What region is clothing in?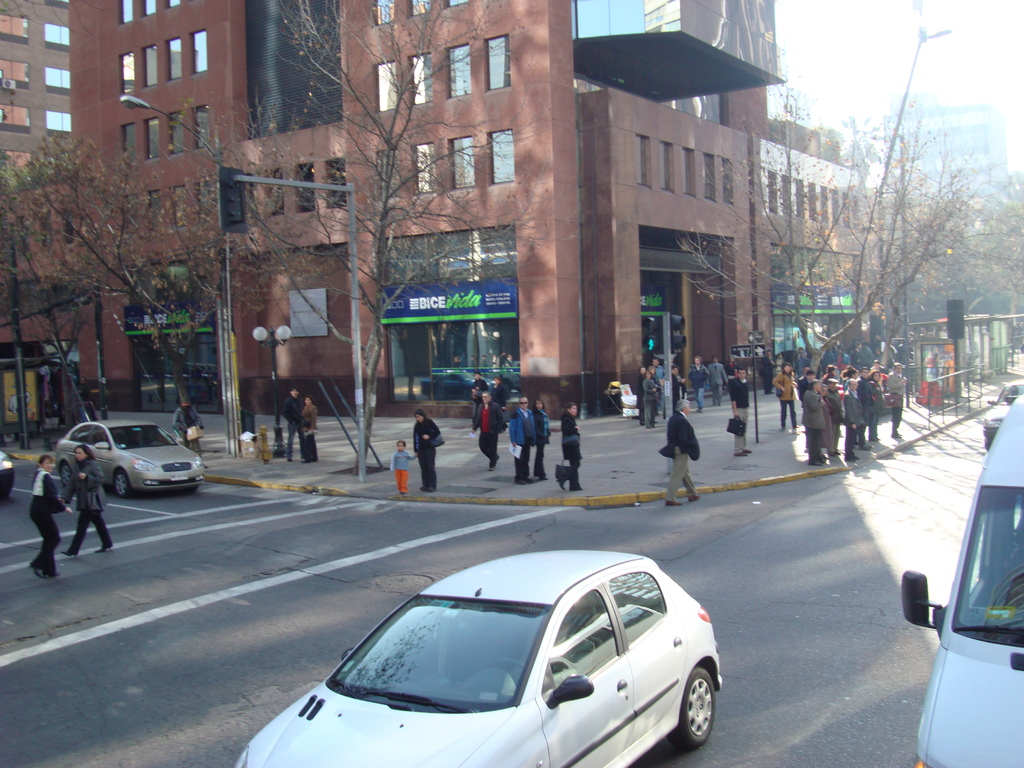
797, 375, 813, 402.
